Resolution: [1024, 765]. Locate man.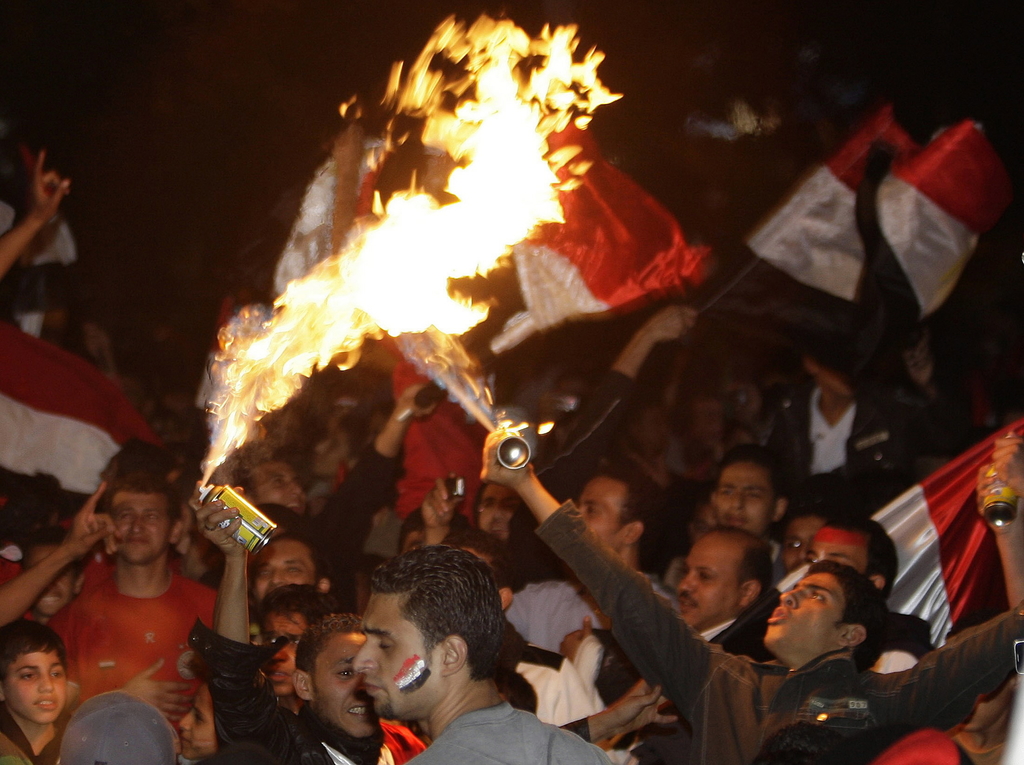
crop(421, 473, 673, 656).
